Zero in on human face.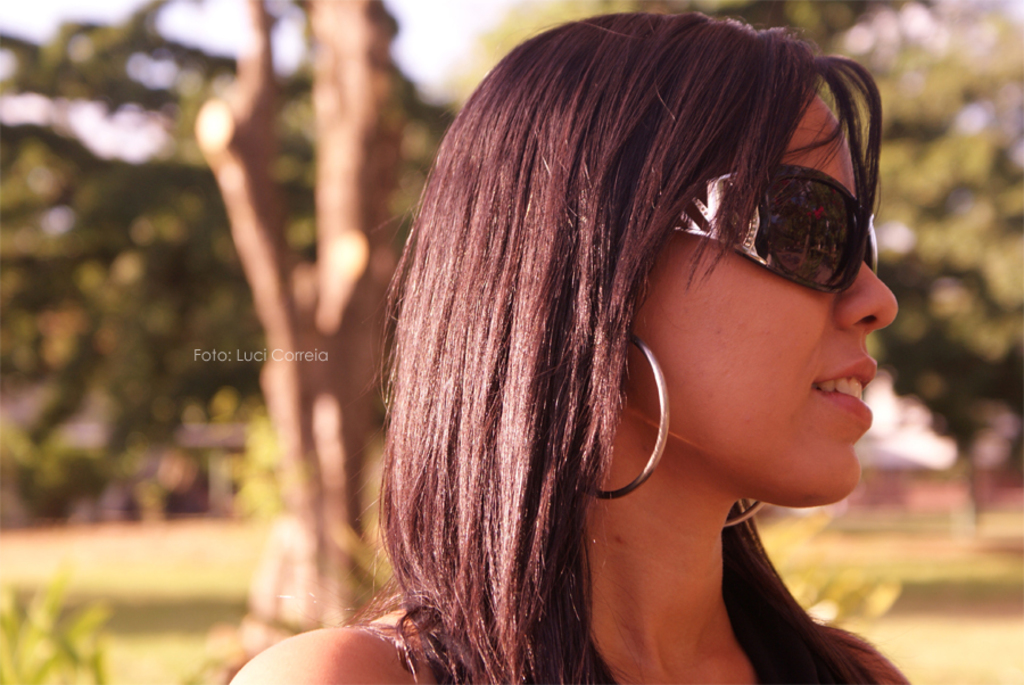
Zeroed in: (left=621, top=94, right=899, bottom=509).
